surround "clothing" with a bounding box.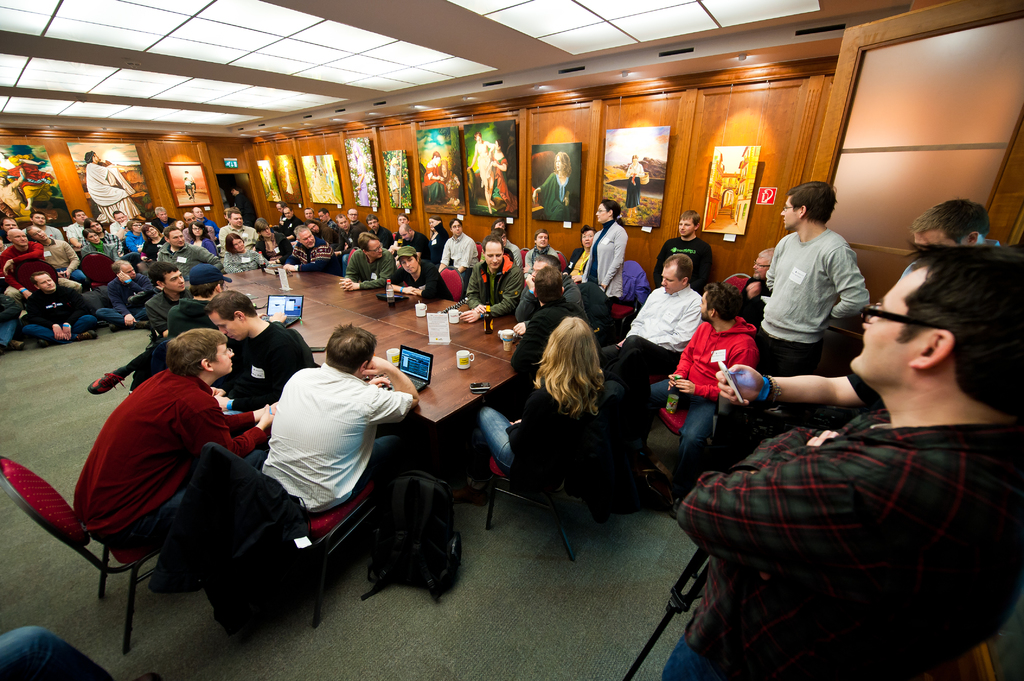
[left=97, top=271, right=154, bottom=326].
